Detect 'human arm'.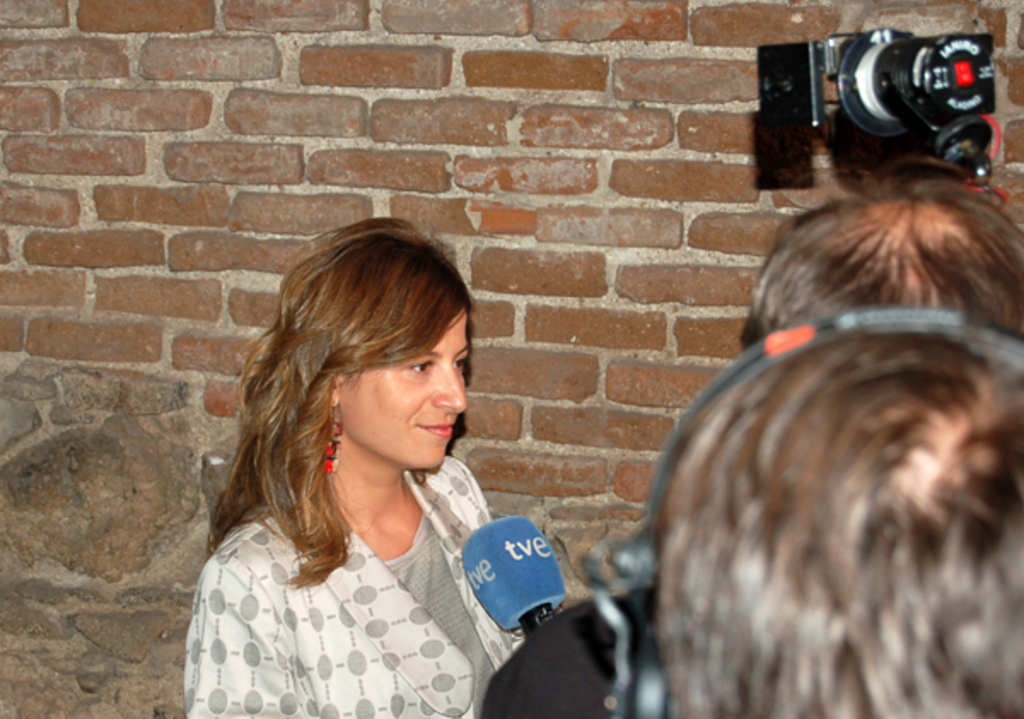
Detected at (449,480,493,591).
